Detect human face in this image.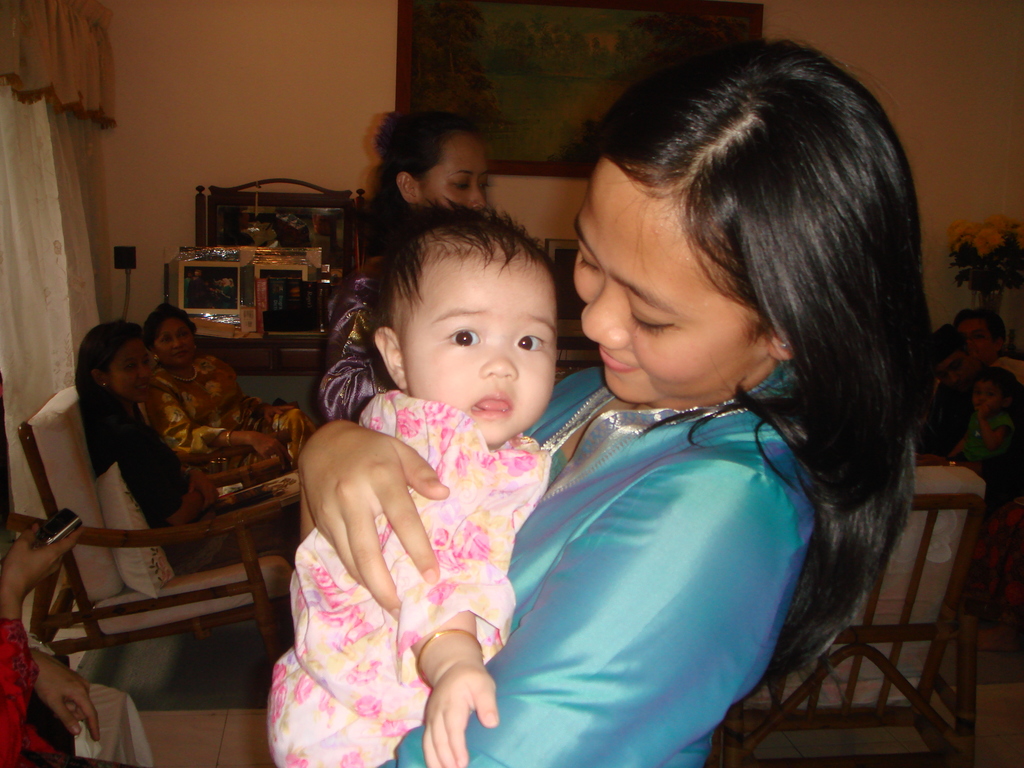
Detection: left=159, top=320, right=193, bottom=366.
